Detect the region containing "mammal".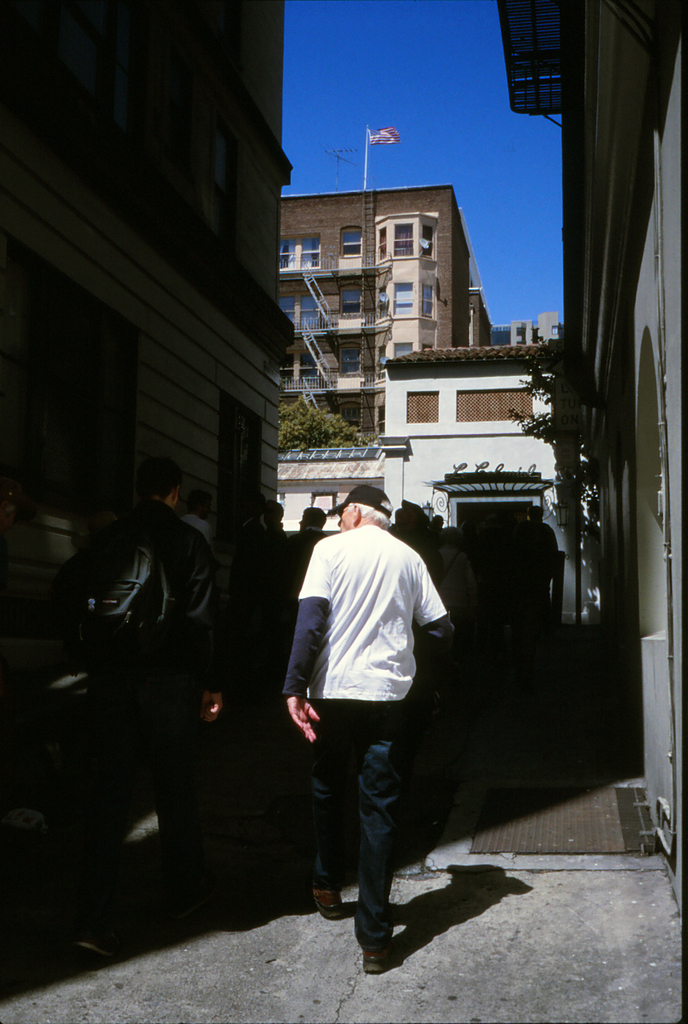
Rect(429, 509, 443, 545).
